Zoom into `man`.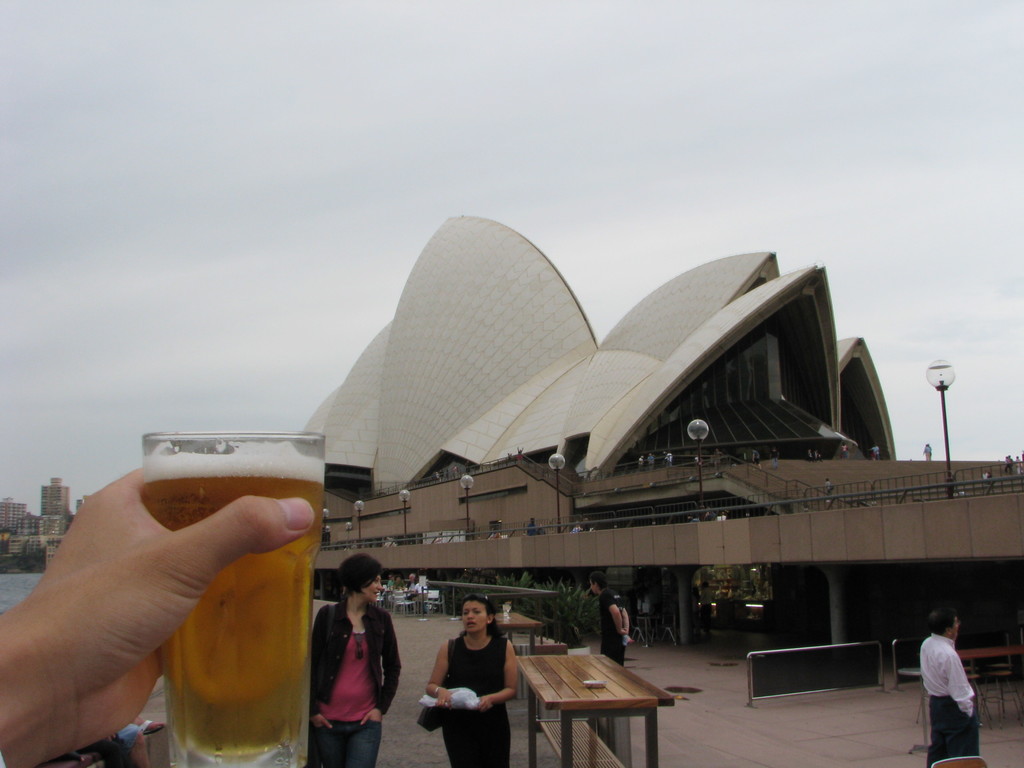
Zoom target: BBox(664, 449, 672, 466).
